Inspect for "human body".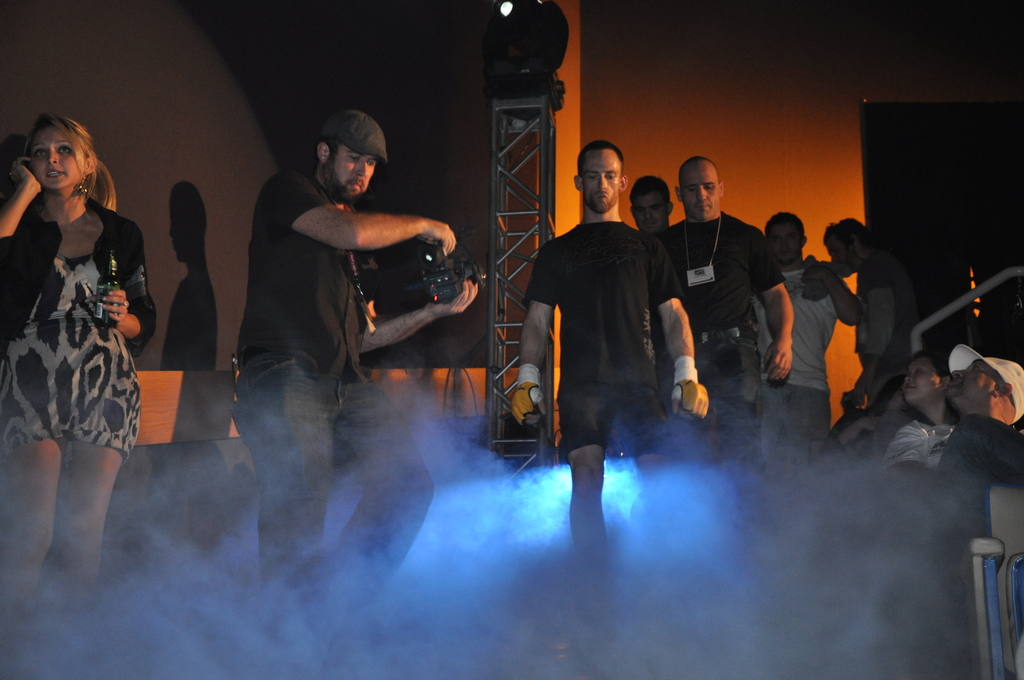
Inspection: 751:213:860:471.
